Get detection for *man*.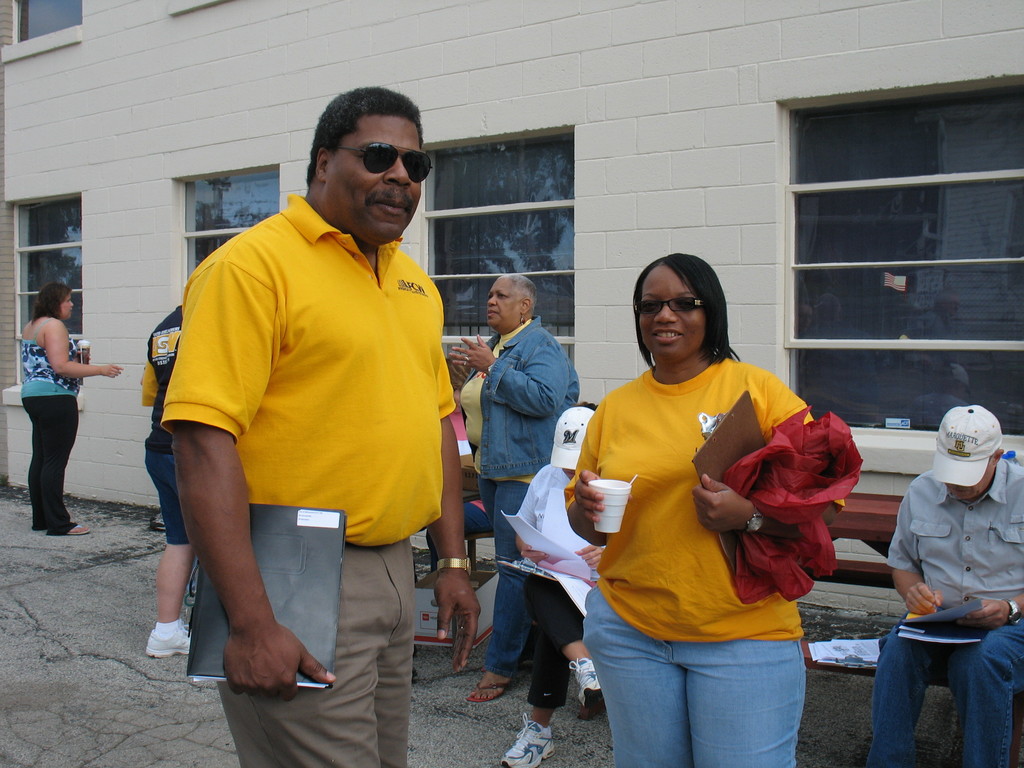
Detection: bbox(155, 92, 484, 767).
